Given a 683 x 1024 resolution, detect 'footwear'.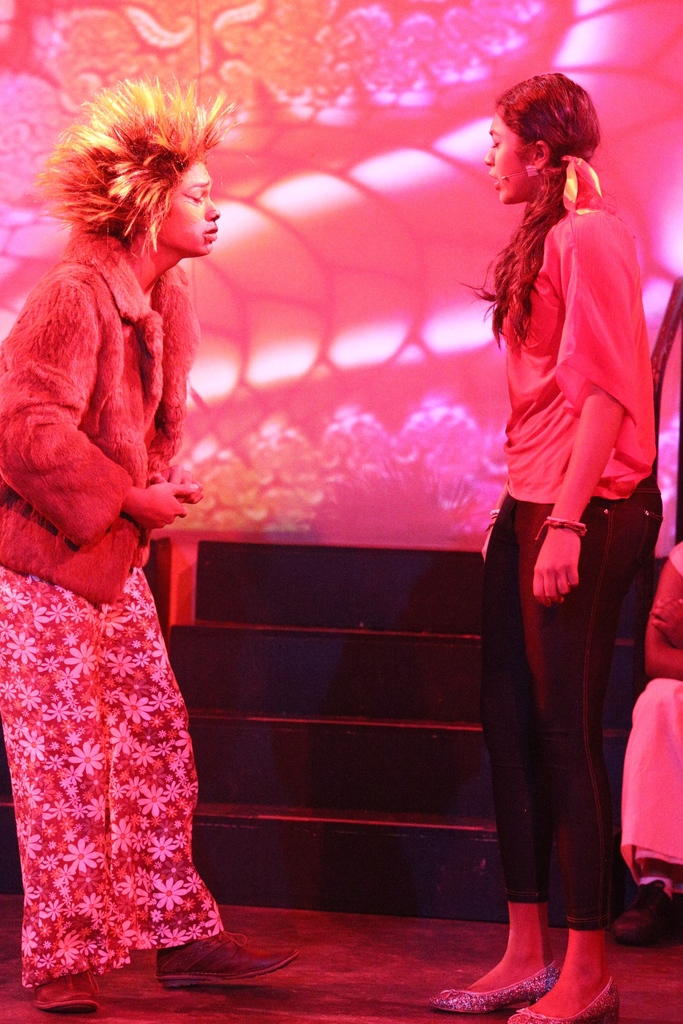
BBox(156, 931, 301, 989).
